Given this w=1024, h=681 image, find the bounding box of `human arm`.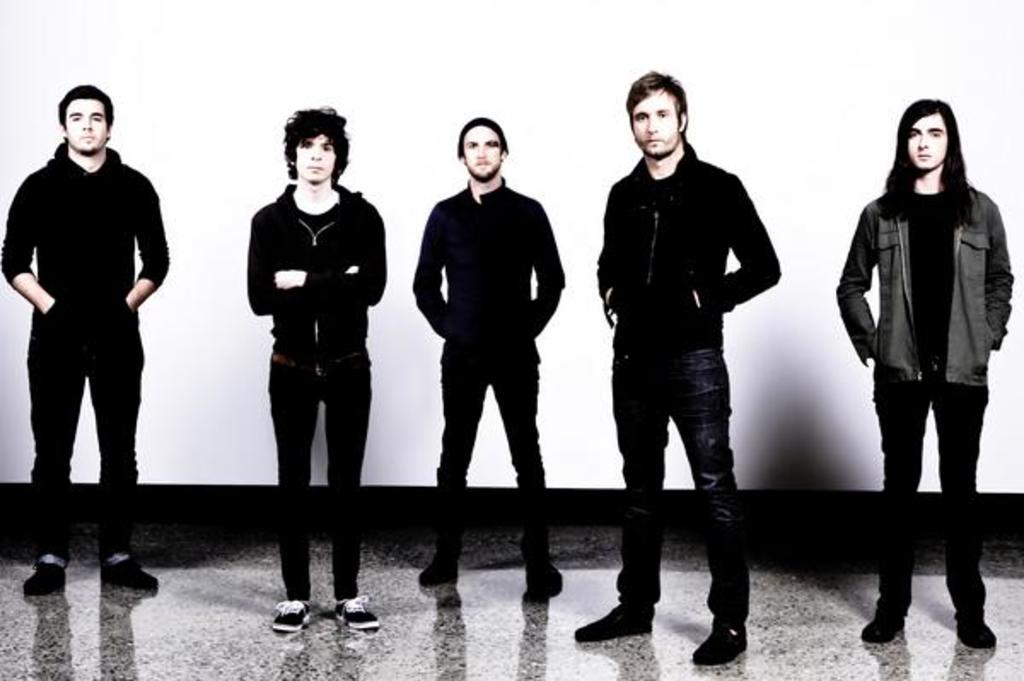
box=[2, 181, 58, 324].
